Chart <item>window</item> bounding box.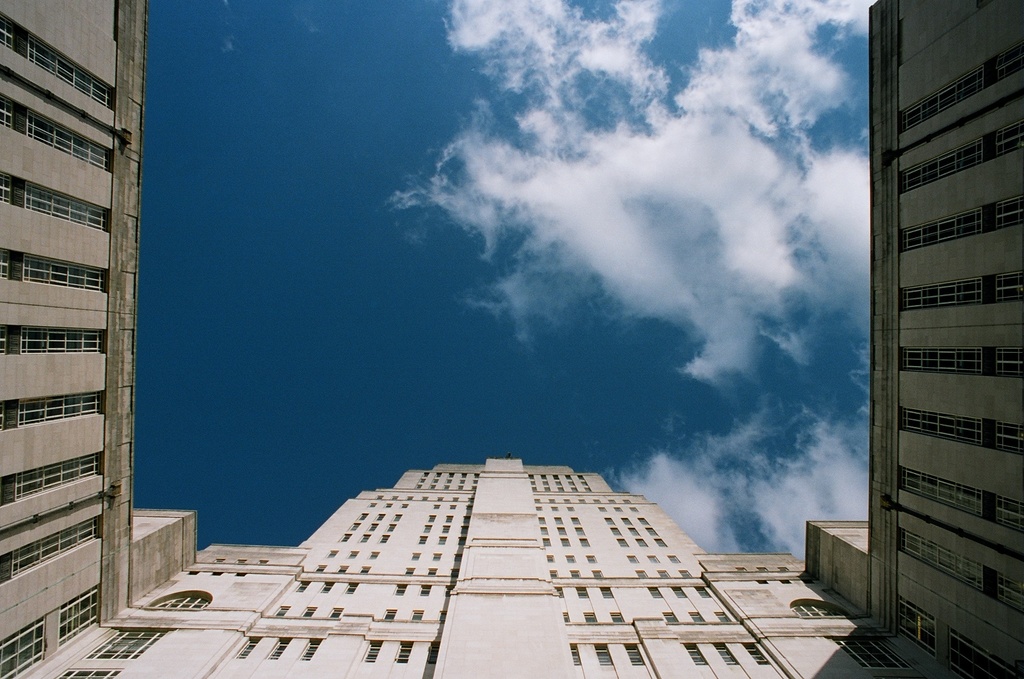
Charted: bbox=(566, 554, 578, 564).
